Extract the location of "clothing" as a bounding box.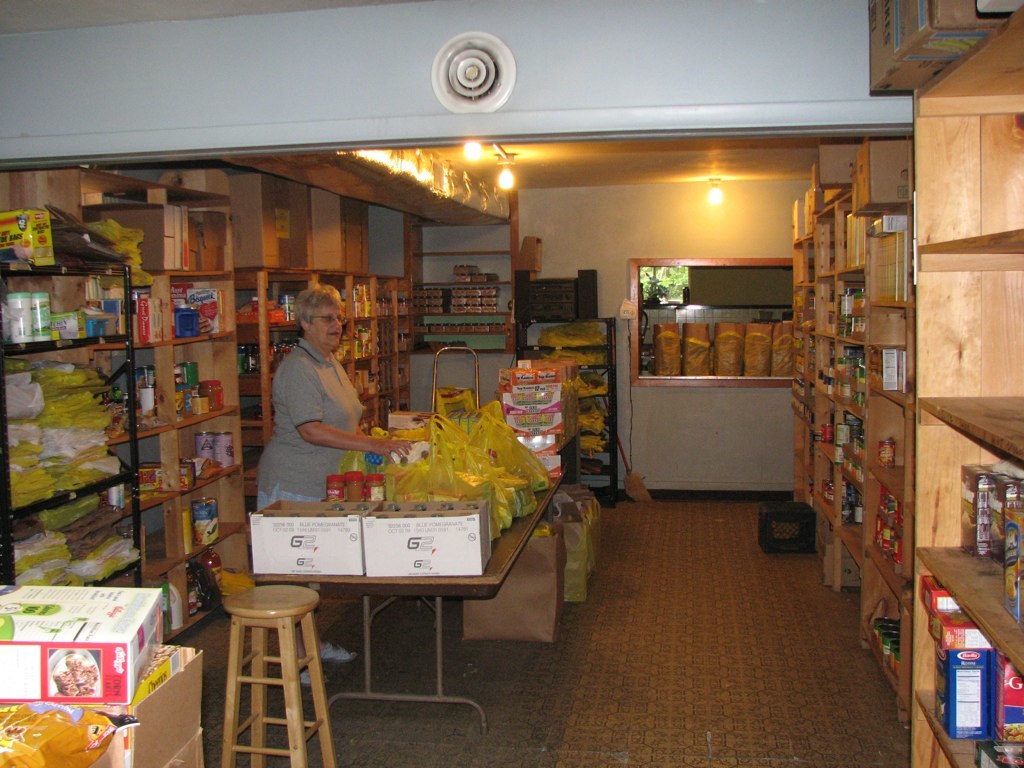
BBox(258, 300, 372, 515).
